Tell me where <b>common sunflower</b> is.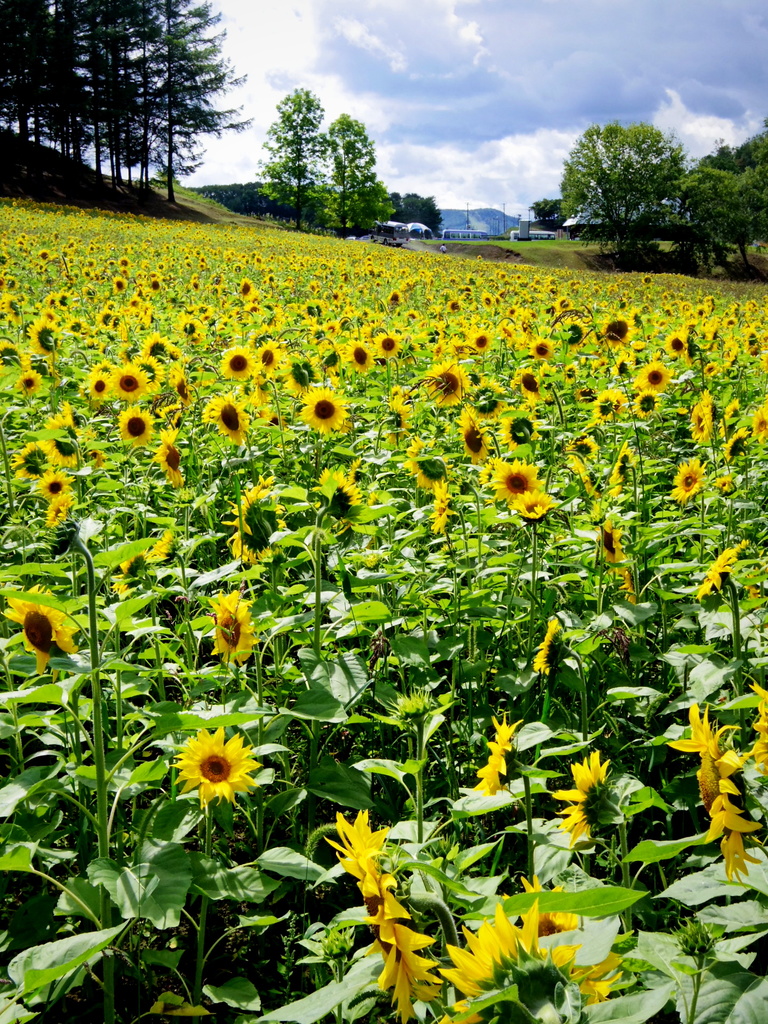
<b>common sunflower</b> is at bbox=[19, 437, 61, 479].
